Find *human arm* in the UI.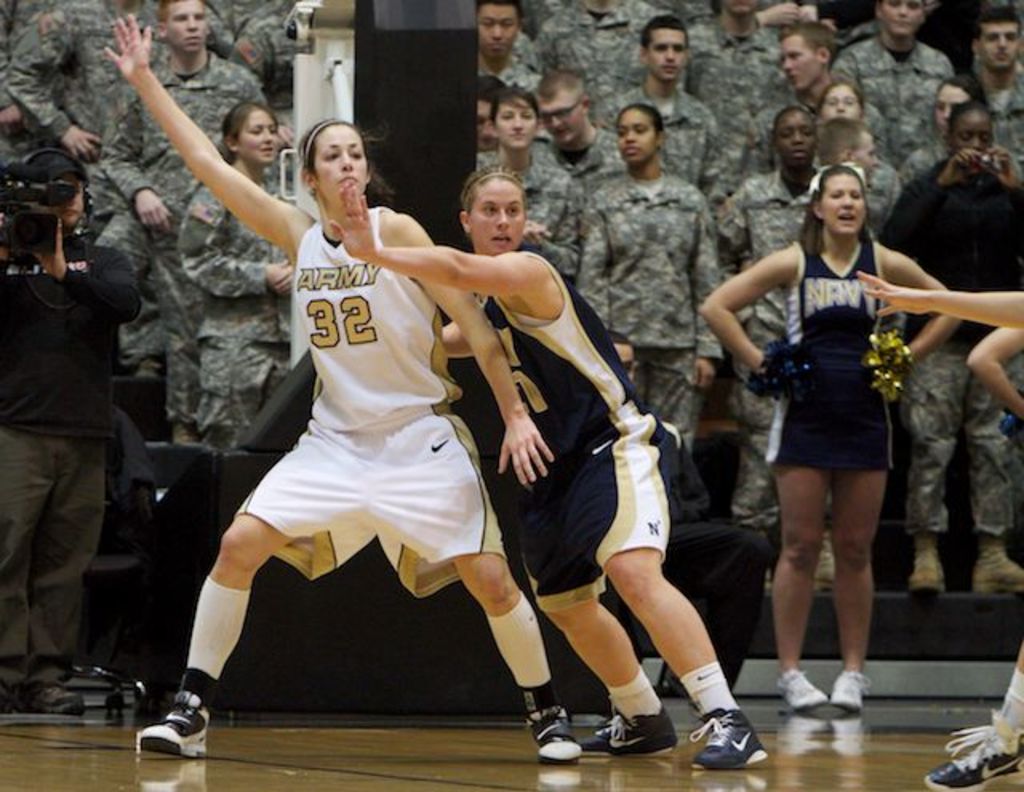
UI element at [718, 171, 758, 266].
